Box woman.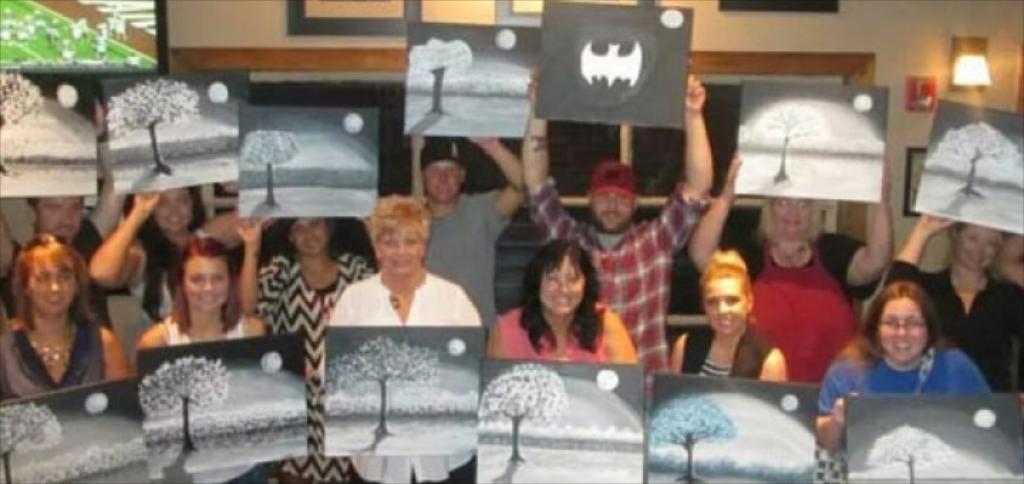
bbox=[812, 288, 1006, 460].
